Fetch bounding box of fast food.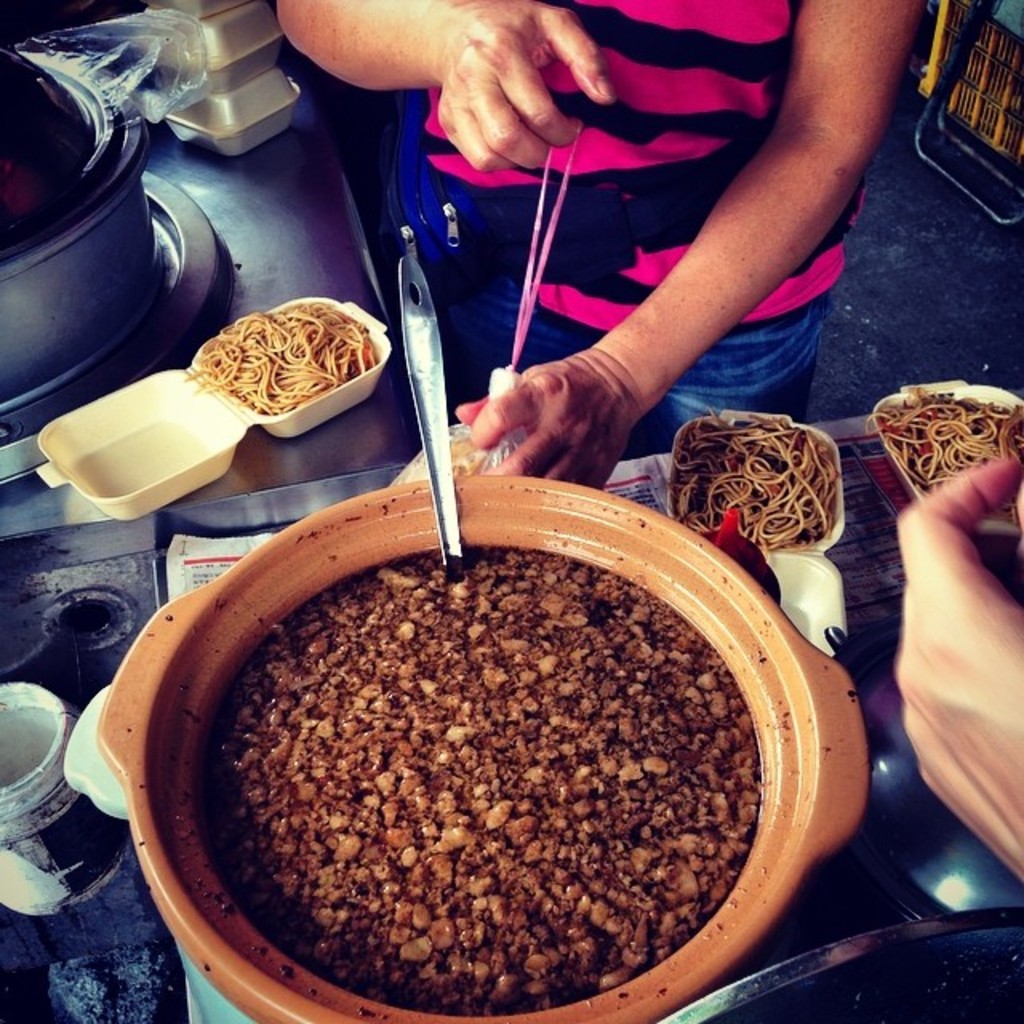
Bbox: l=675, t=418, r=843, b=531.
